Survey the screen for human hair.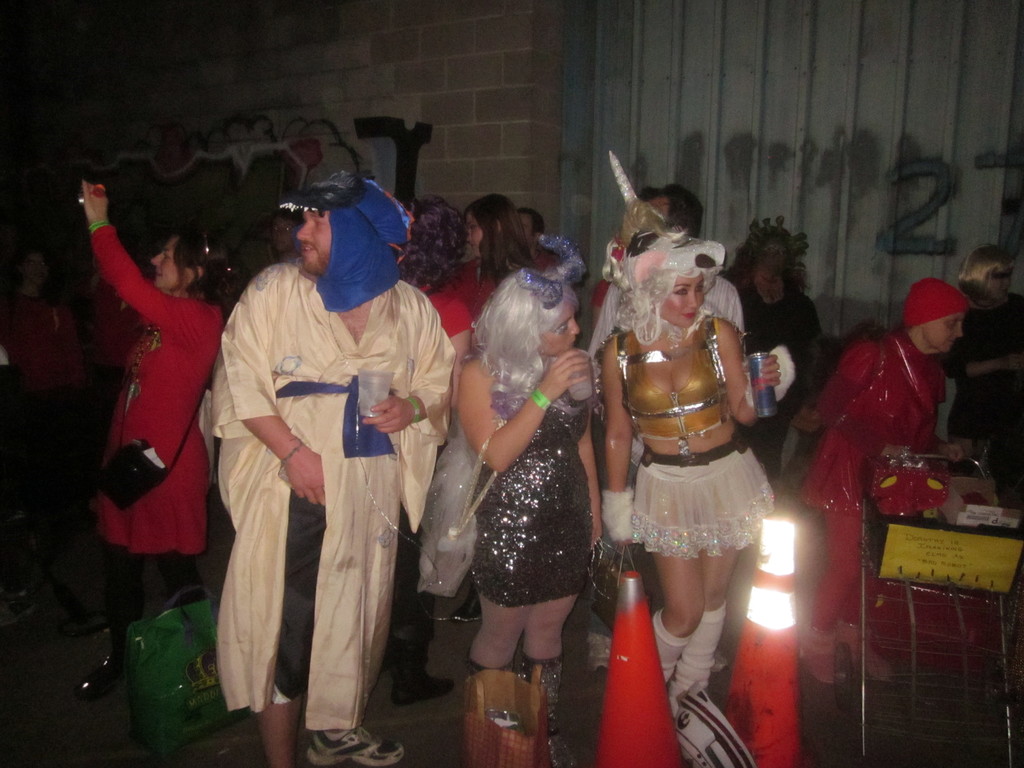
Survey found: 518:205:541:241.
